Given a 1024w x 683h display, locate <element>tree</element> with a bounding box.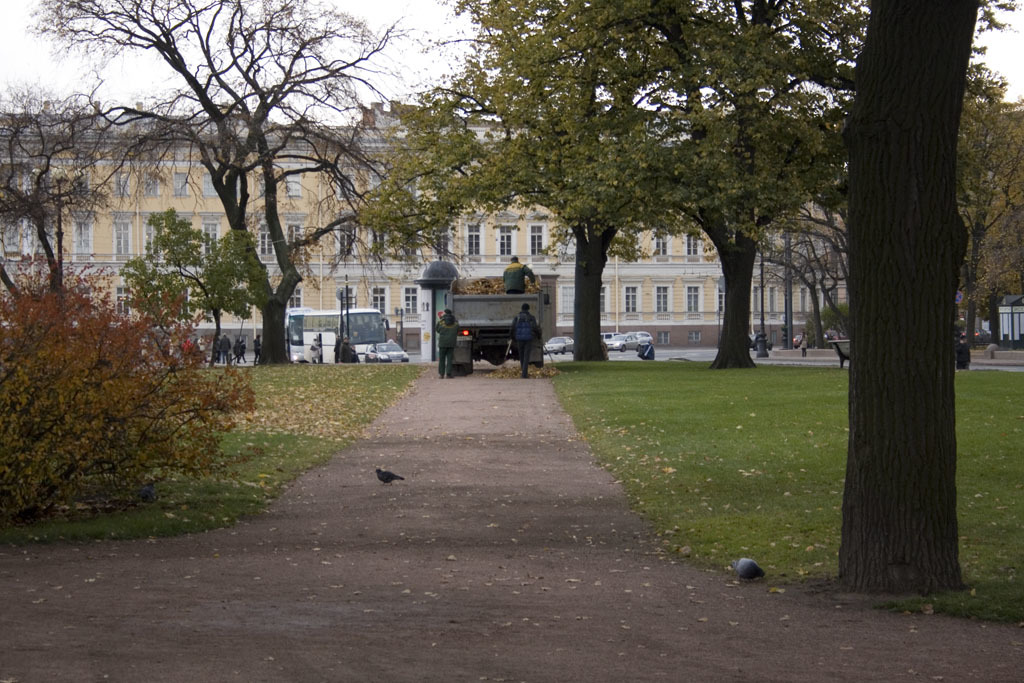
Located: 358/0/744/374.
